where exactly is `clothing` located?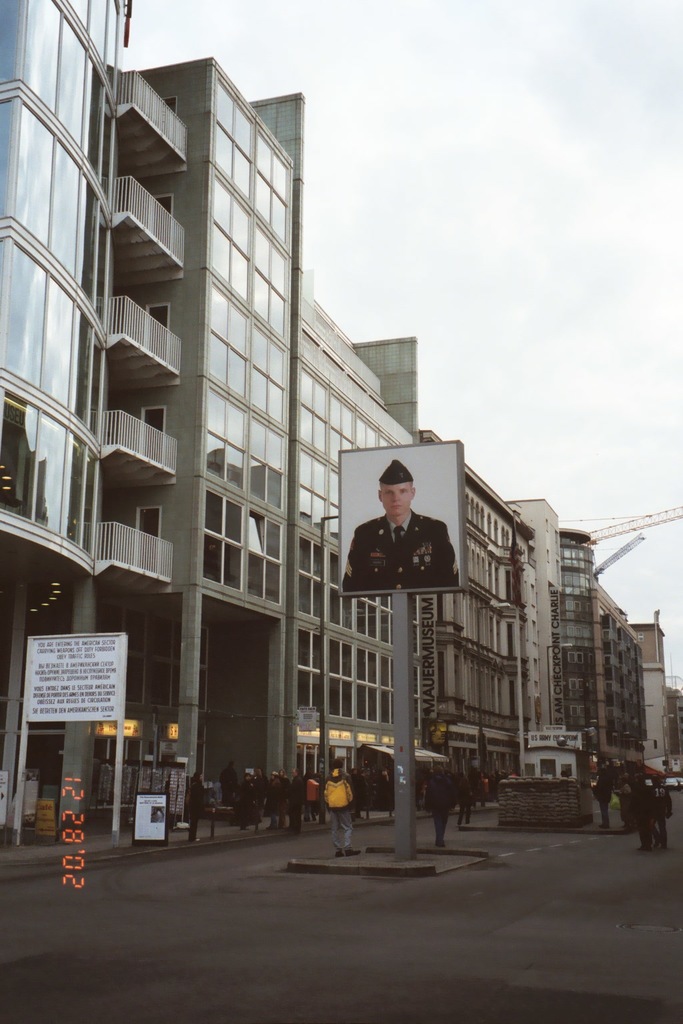
Its bounding box is box=[458, 780, 470, 827].
